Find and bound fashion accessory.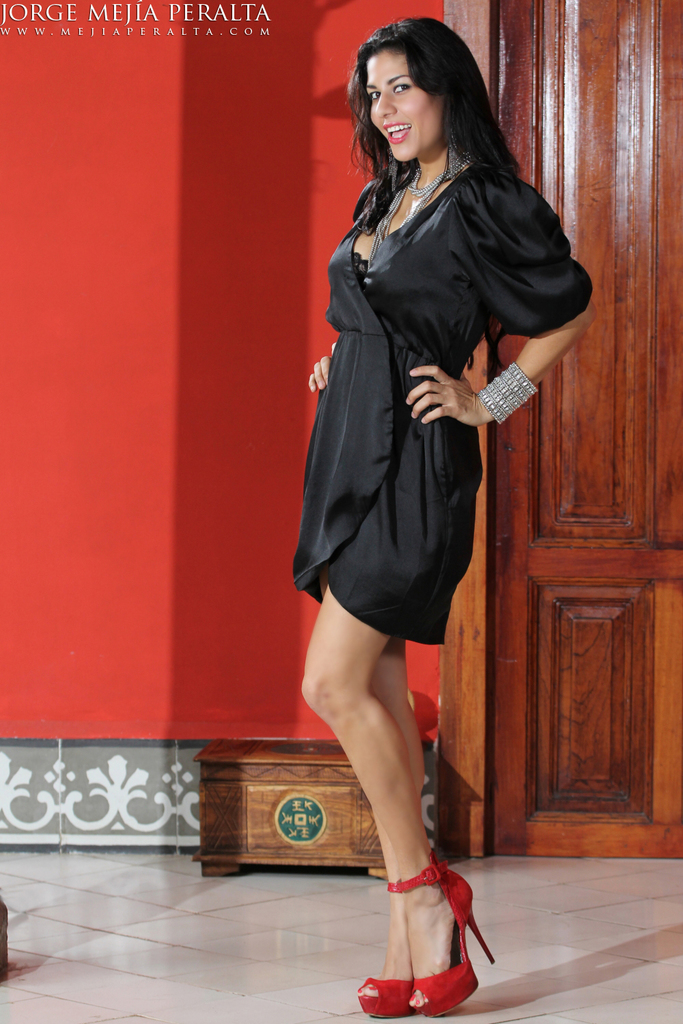
Bound: (367, 131, 478, 259).
